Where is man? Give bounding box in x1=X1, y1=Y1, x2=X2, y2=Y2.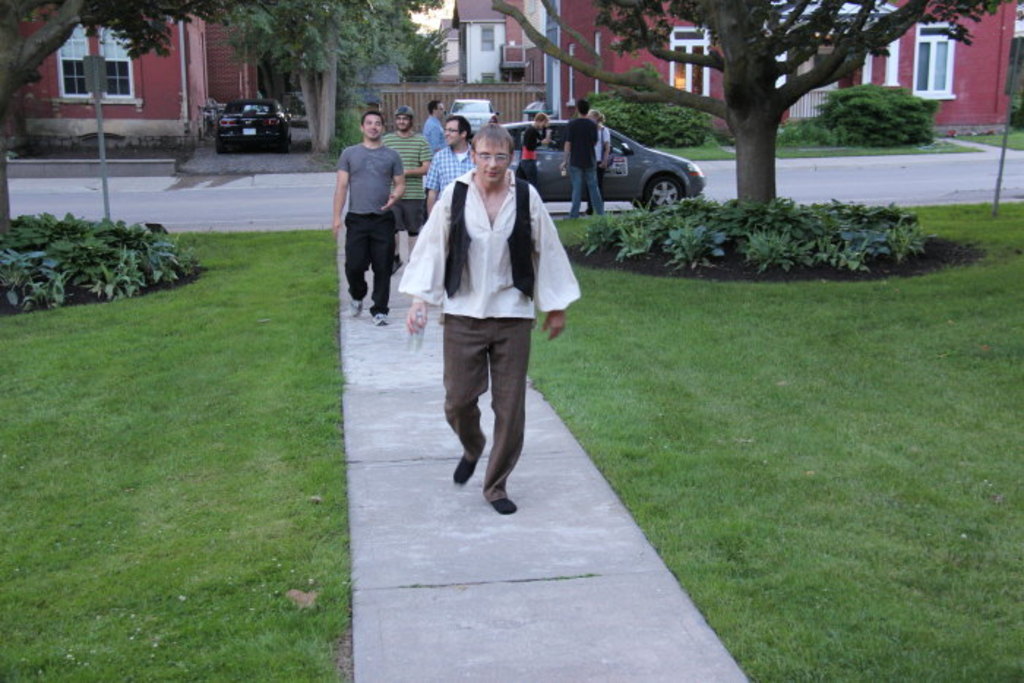
x1=566, y1=104, x2=606, y2=218.
